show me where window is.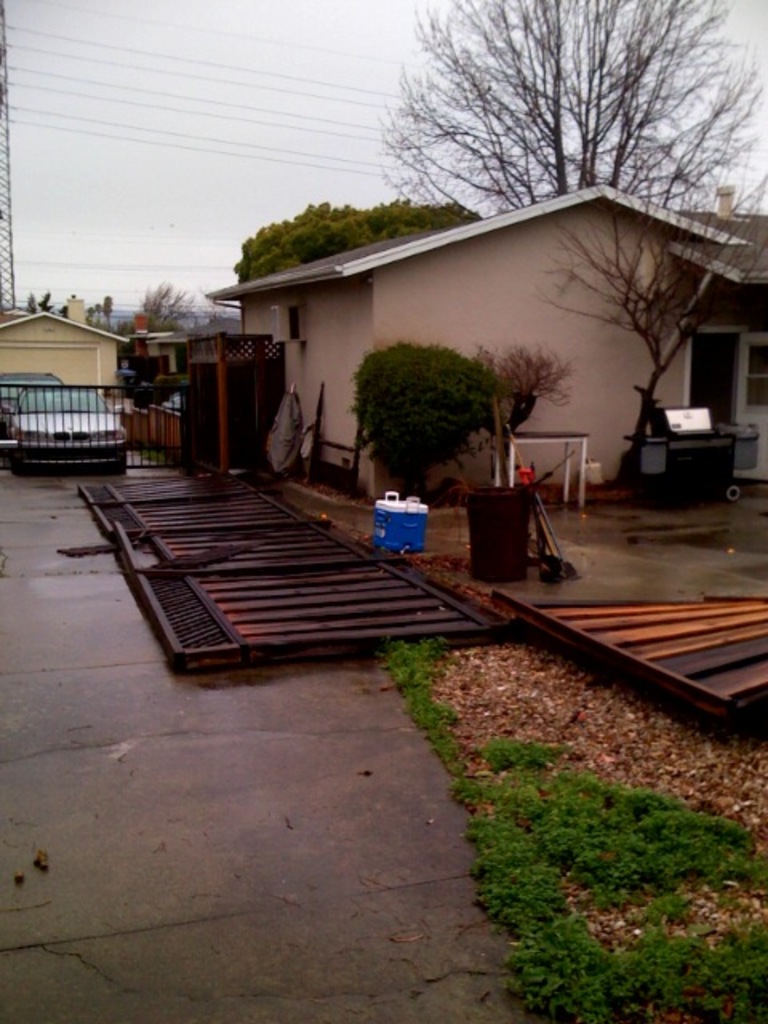
window is at <bbox>278, 299, 309, 342</bbox>.
